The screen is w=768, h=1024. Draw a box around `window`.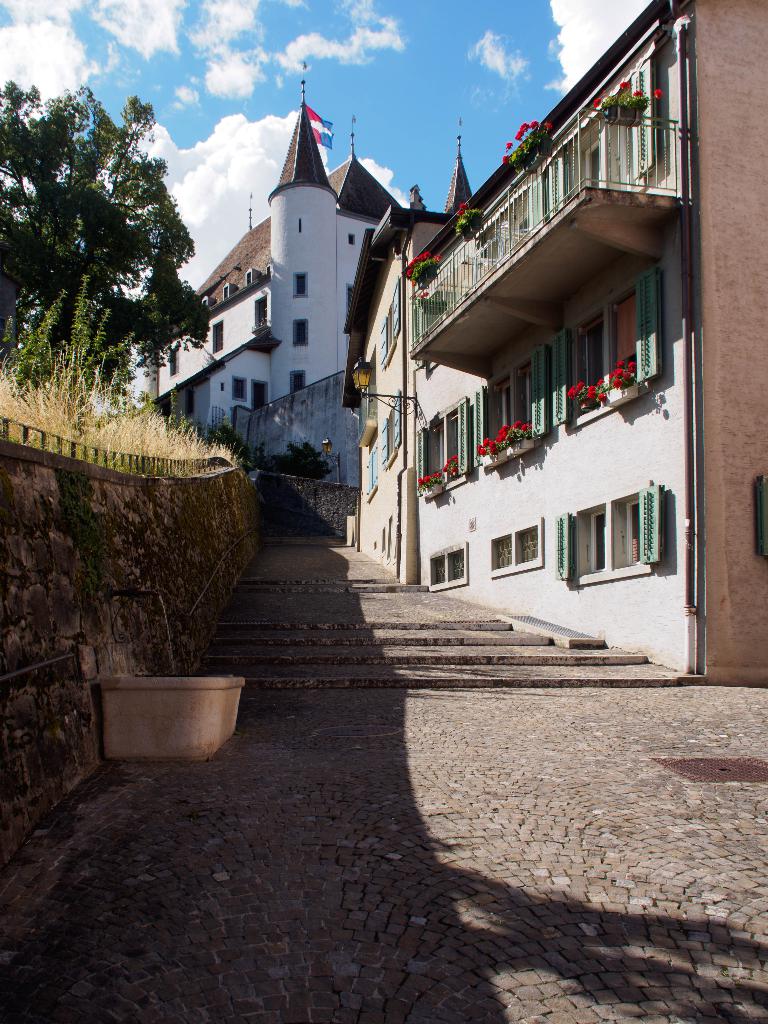
bbox(380, 389, 404, 469).
